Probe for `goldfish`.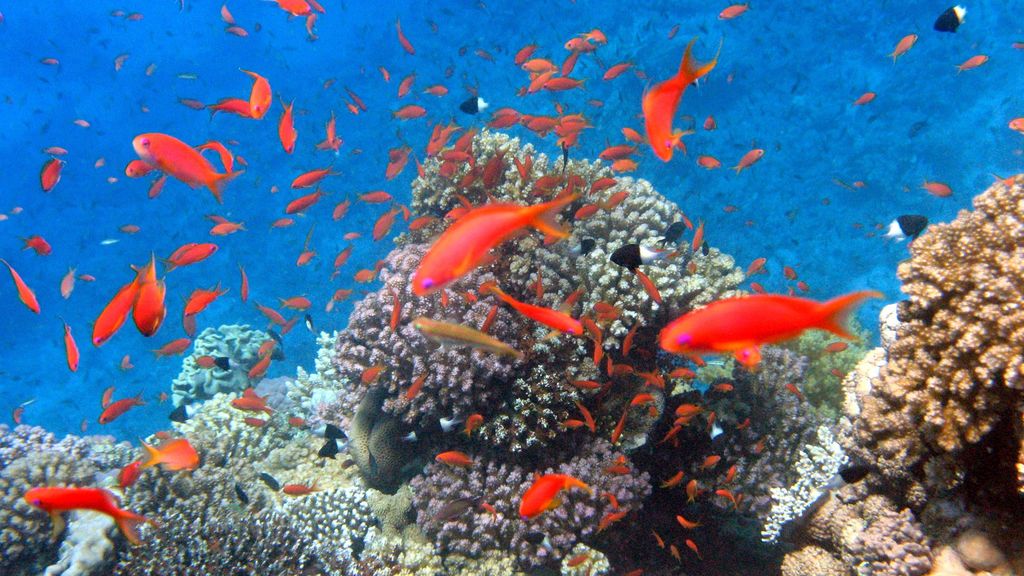
Probe result: crop(351, 268, 379, 282).
